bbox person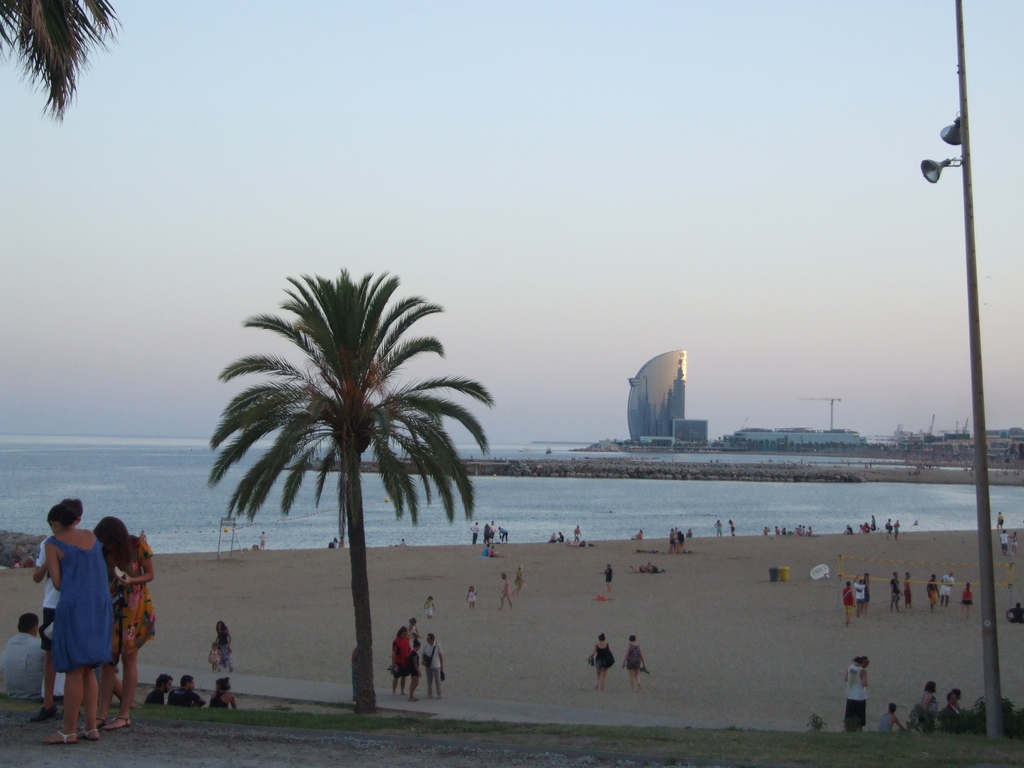
{"left": 959, "top": 582, "right": 973, "bottom": 621}
